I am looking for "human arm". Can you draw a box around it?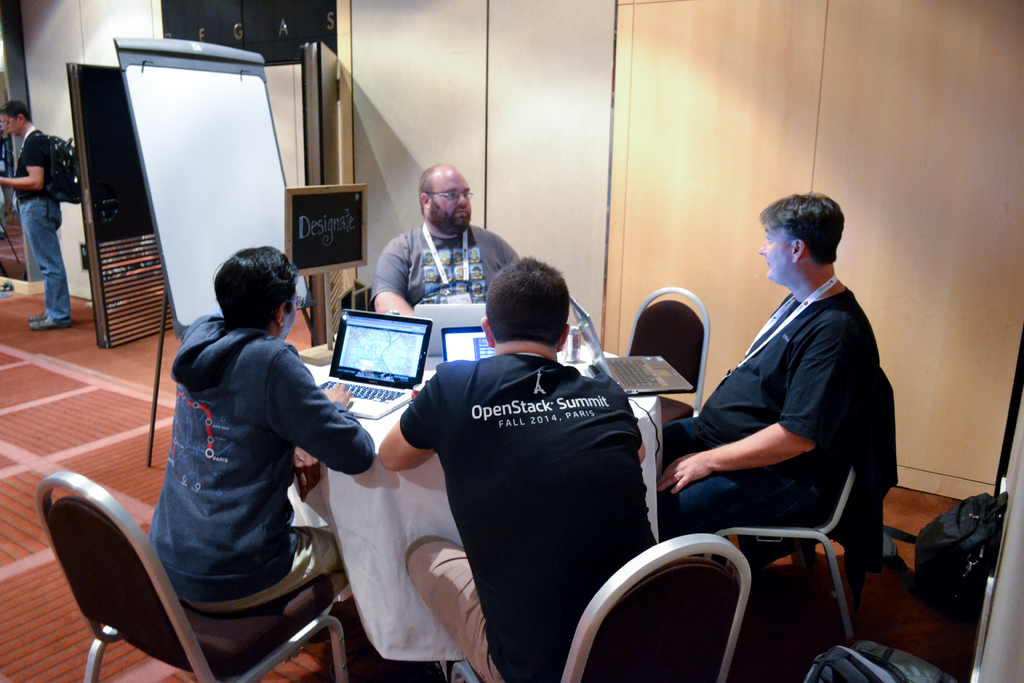
Sure, the bounding box is box(657, 320, 861, 495).
